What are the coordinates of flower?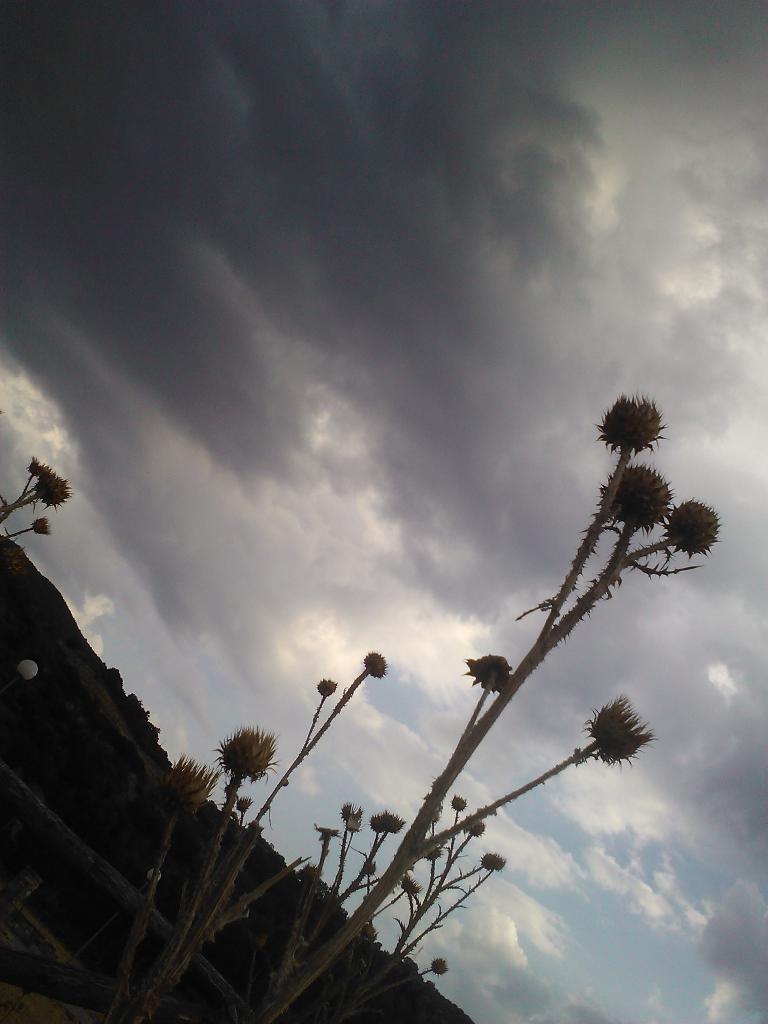
[35, 486, 74, 508].
